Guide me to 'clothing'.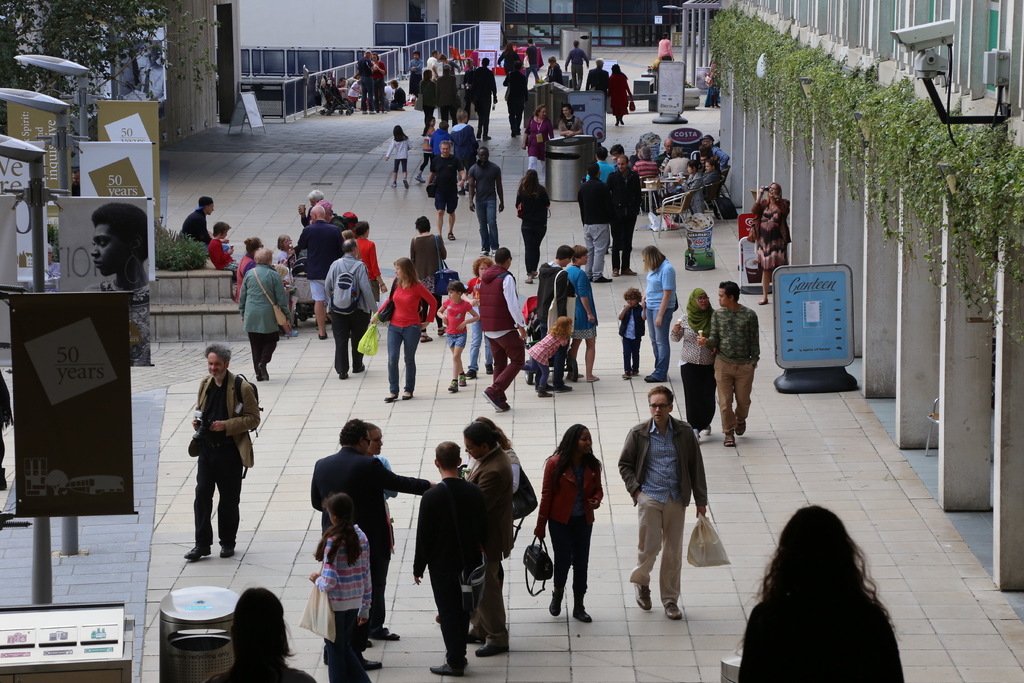
Guidance: l=575, t=176, r=615, b=281.
